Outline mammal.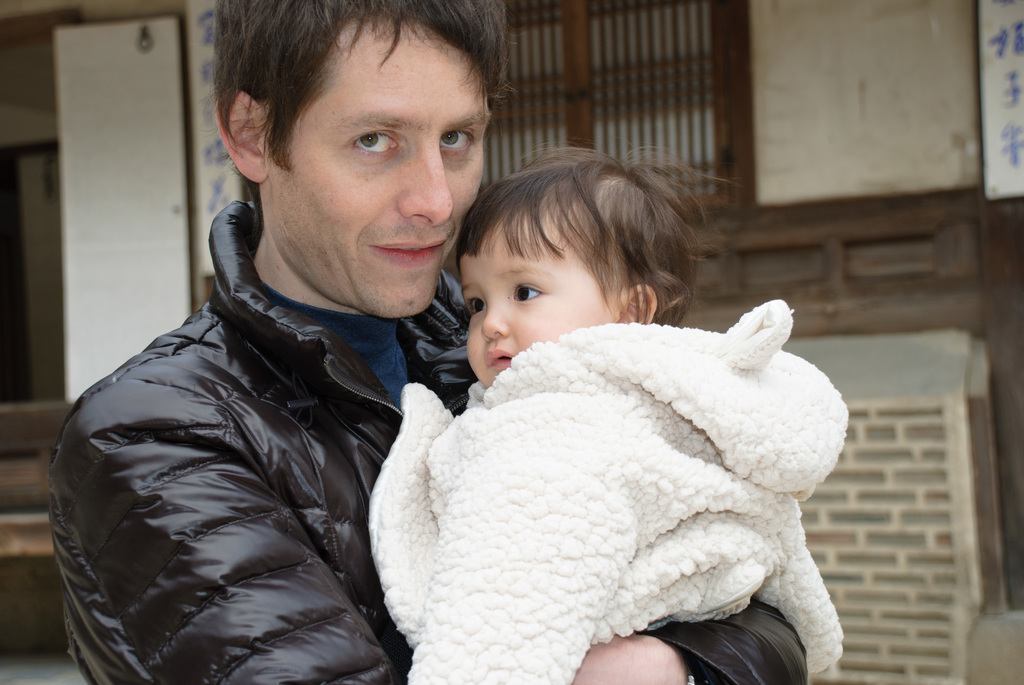
Outline: 378 159 837 684.
